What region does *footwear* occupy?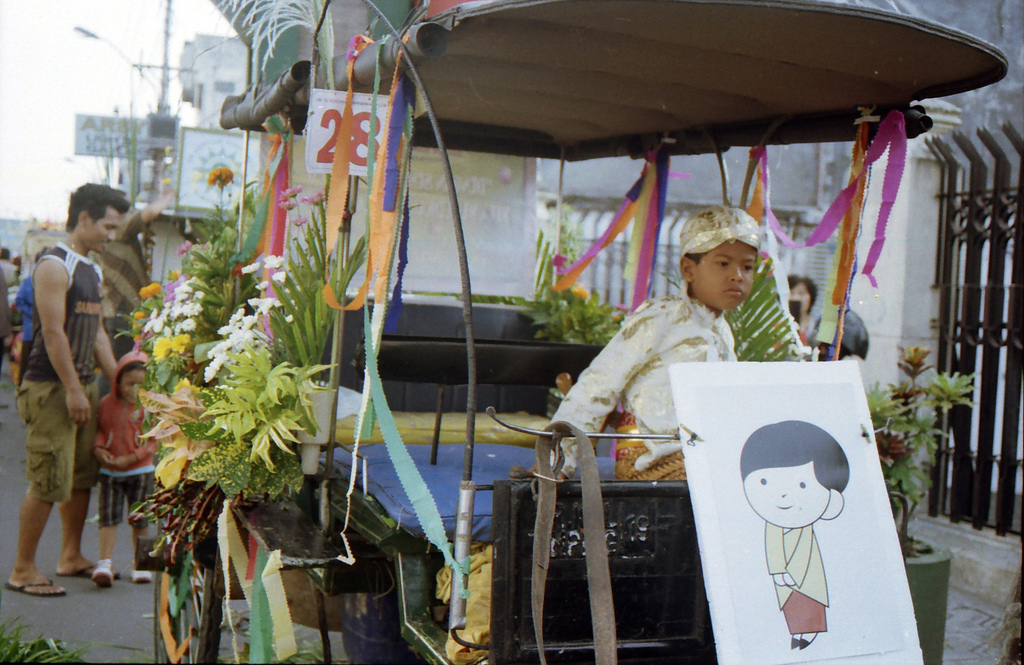
(799,633,819,648).
